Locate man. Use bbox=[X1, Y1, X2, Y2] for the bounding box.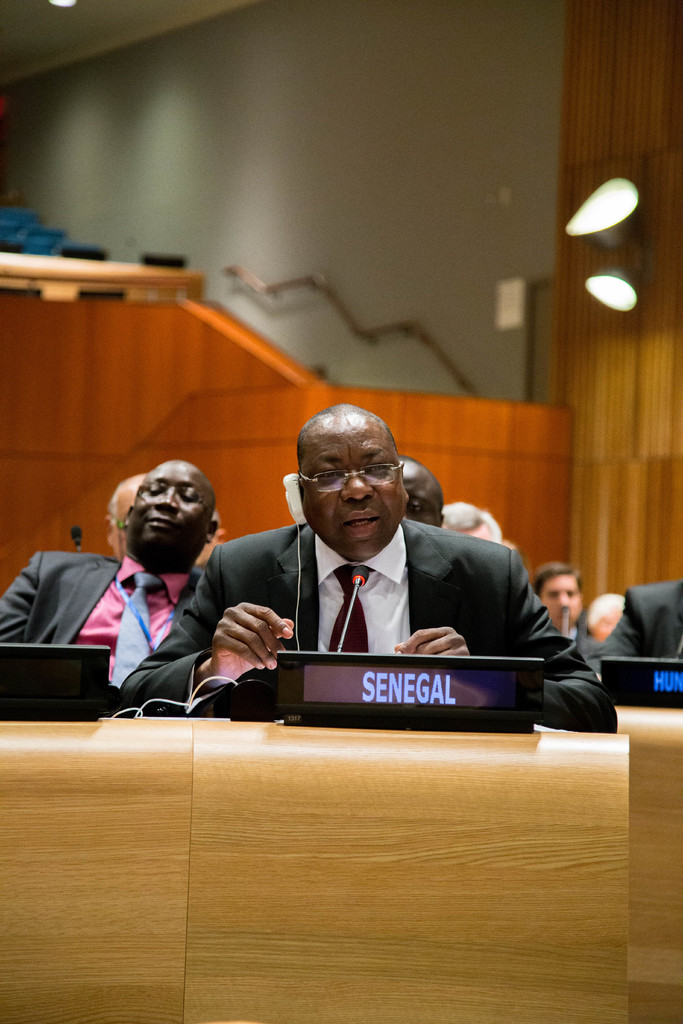
bbox=[167, 422, 564, 736].
